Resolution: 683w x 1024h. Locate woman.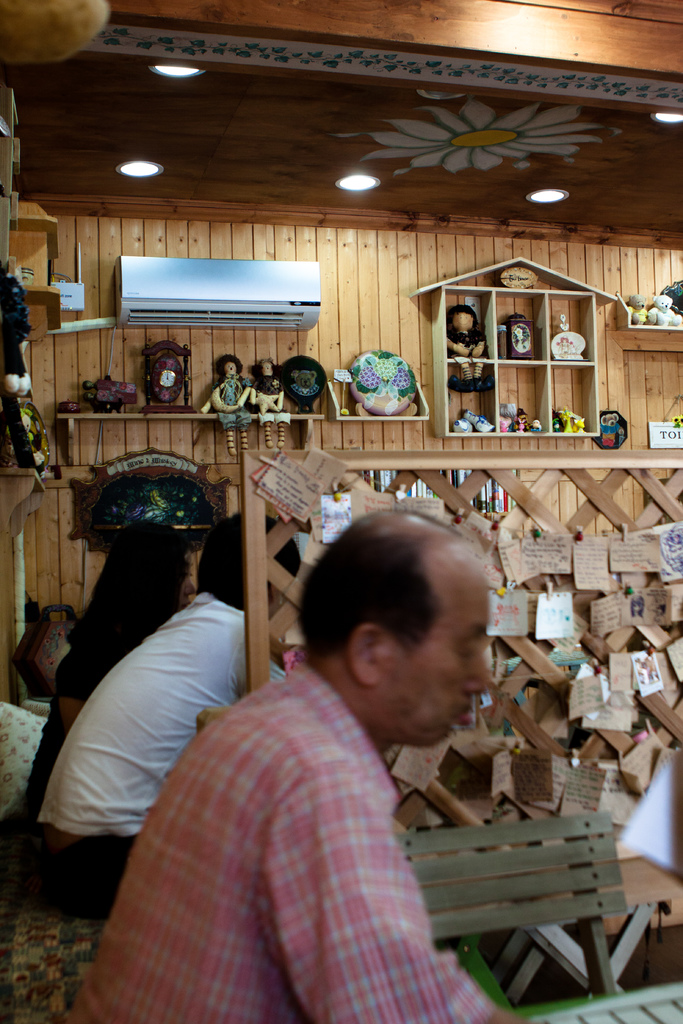
(19,516,195,826).
